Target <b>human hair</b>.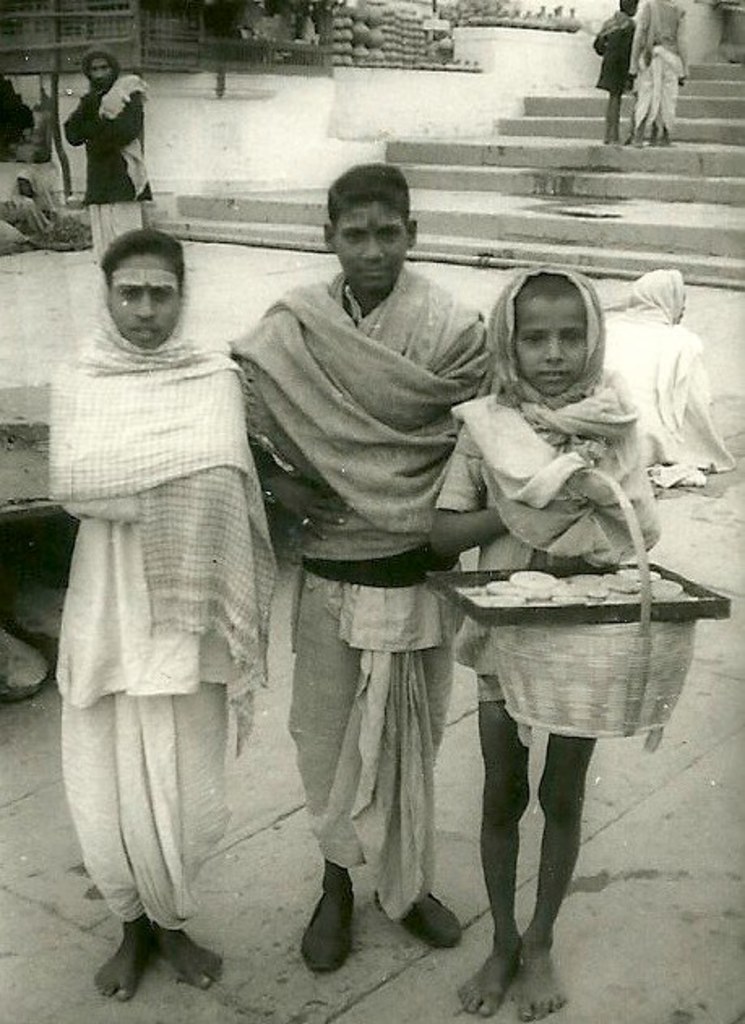
Target region: rect(97, 226, 183, 290).
